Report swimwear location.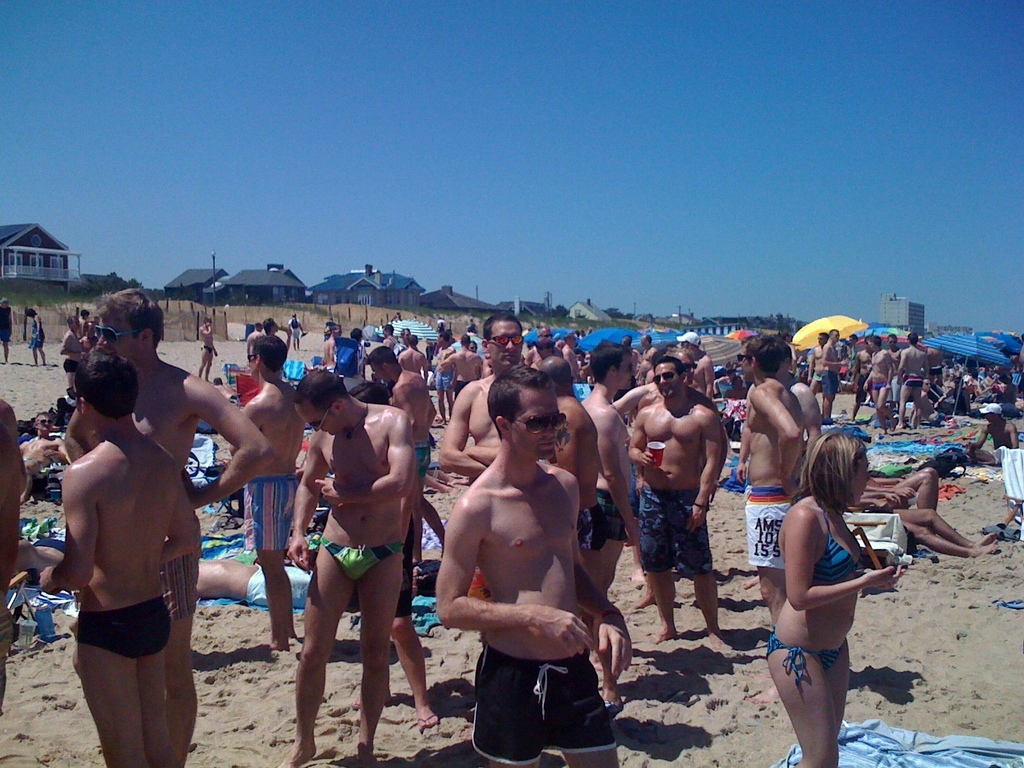
Report: select_region(159, 528, 204, 618).
